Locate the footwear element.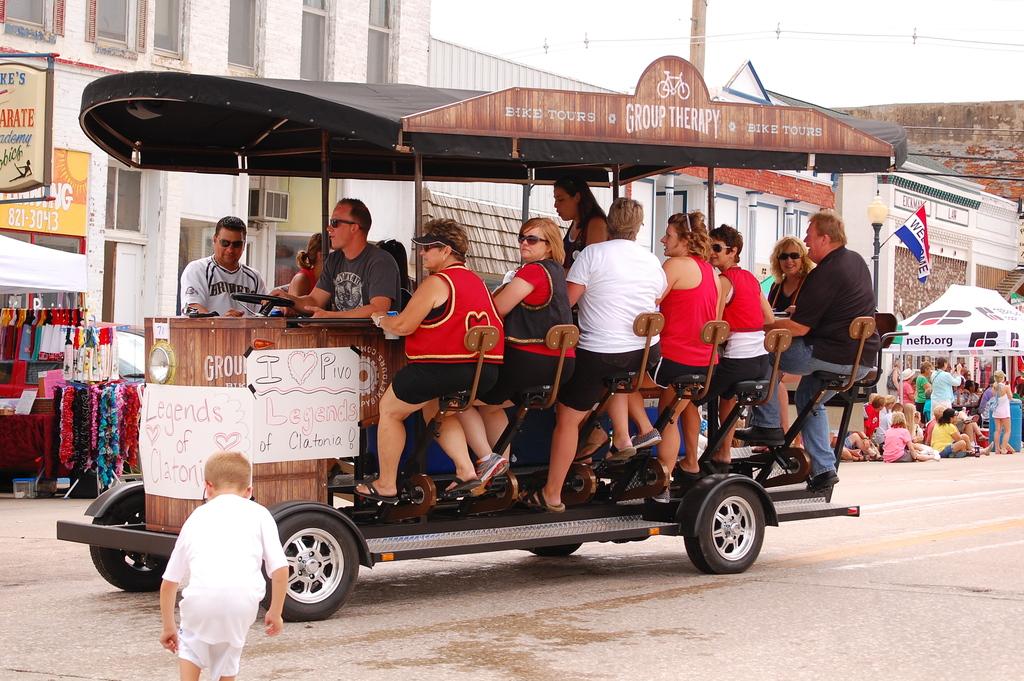
Element bbox: bbox(630, 425, 660, 448).
